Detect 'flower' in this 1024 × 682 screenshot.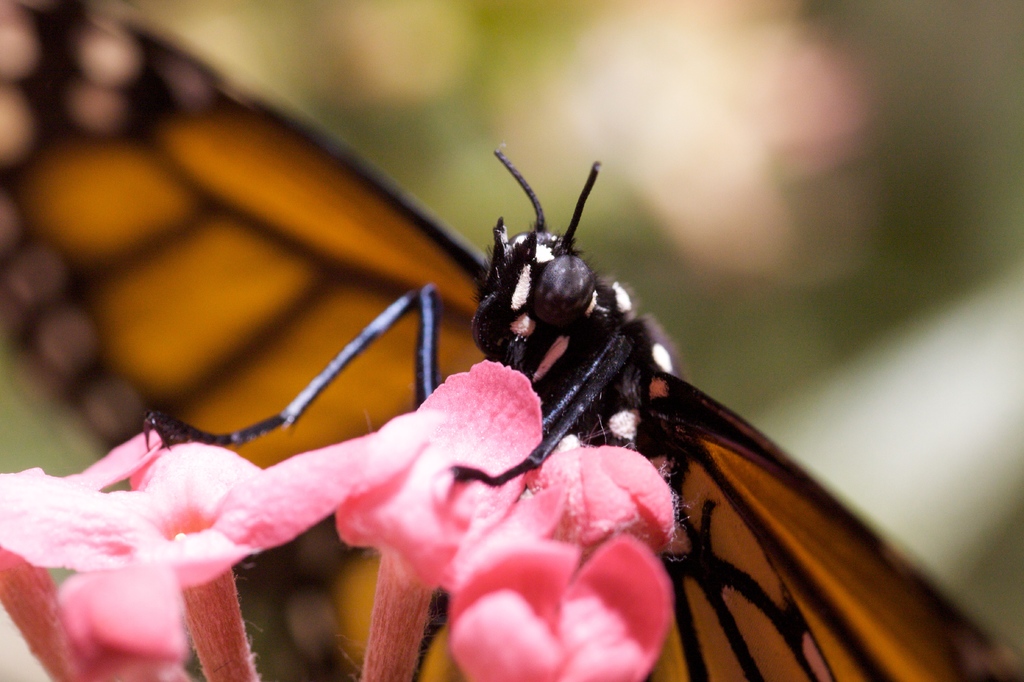
Detection: locate(355, 356, 688, 674).
